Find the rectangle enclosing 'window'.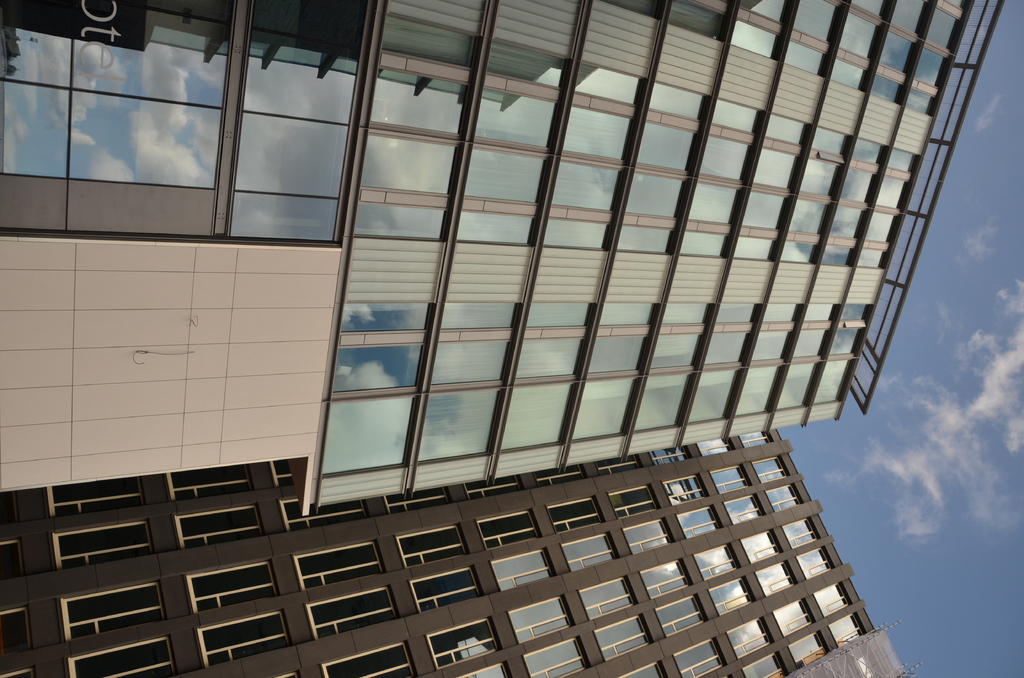
region(678, 103, 767, 257).
